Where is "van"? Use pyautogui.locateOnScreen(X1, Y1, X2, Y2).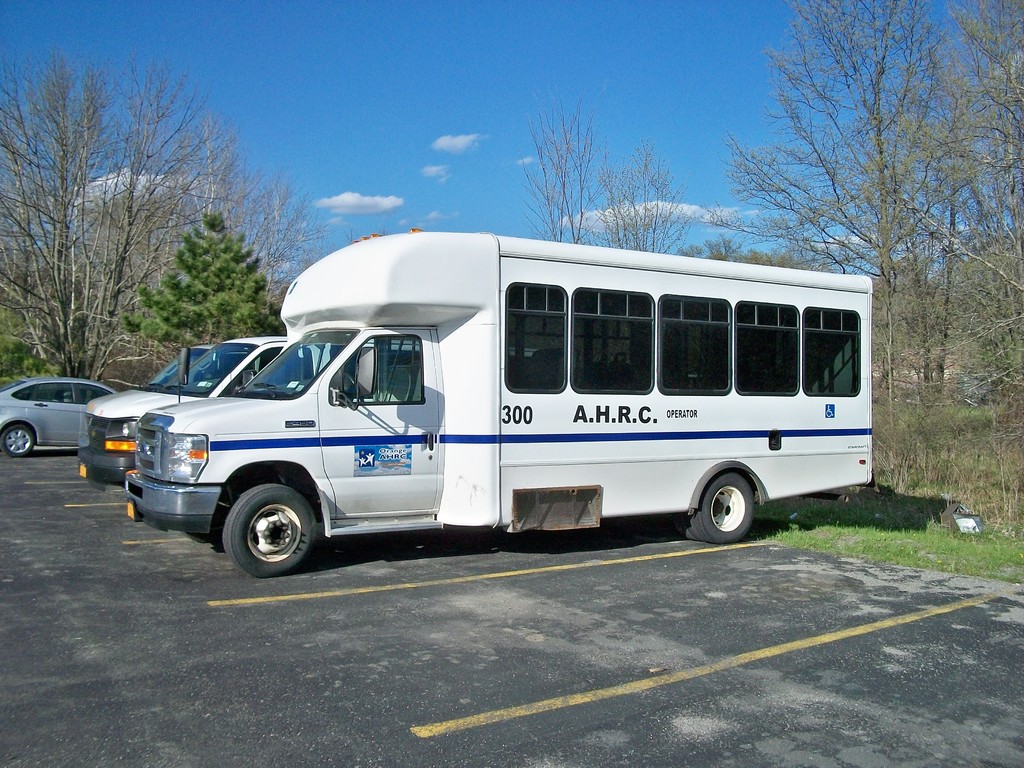
pyautogui.locateOnScreen(75, 333, 540, 487).
